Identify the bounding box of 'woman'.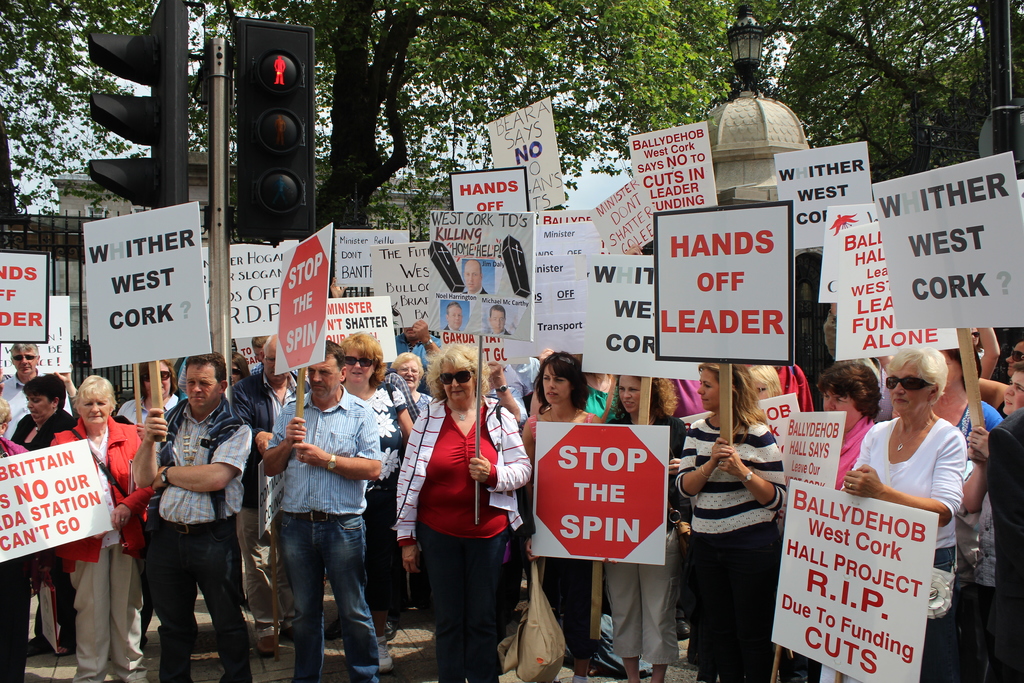
(left=47, top=370, right=152, bottom=681).
